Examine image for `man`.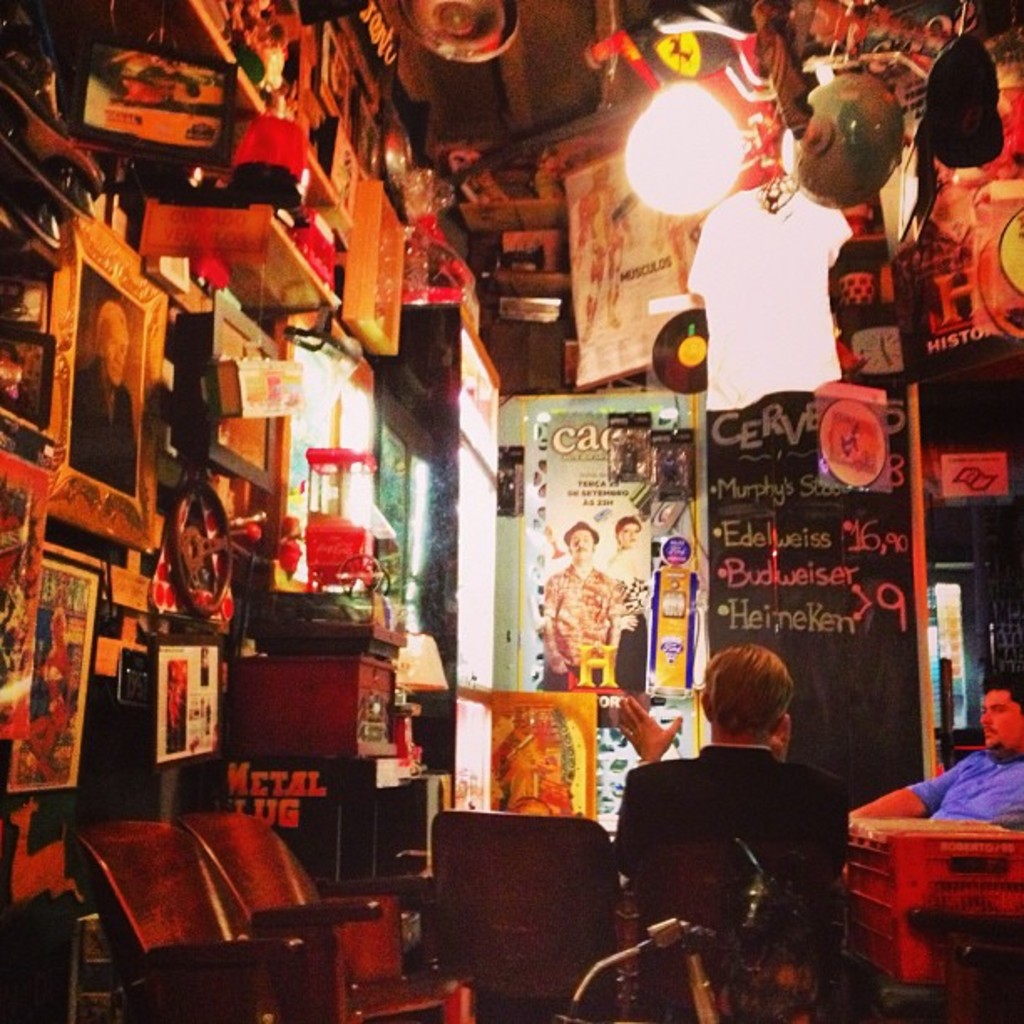
Examination result: (left=853, top=673, right=1022, bottom=828).
